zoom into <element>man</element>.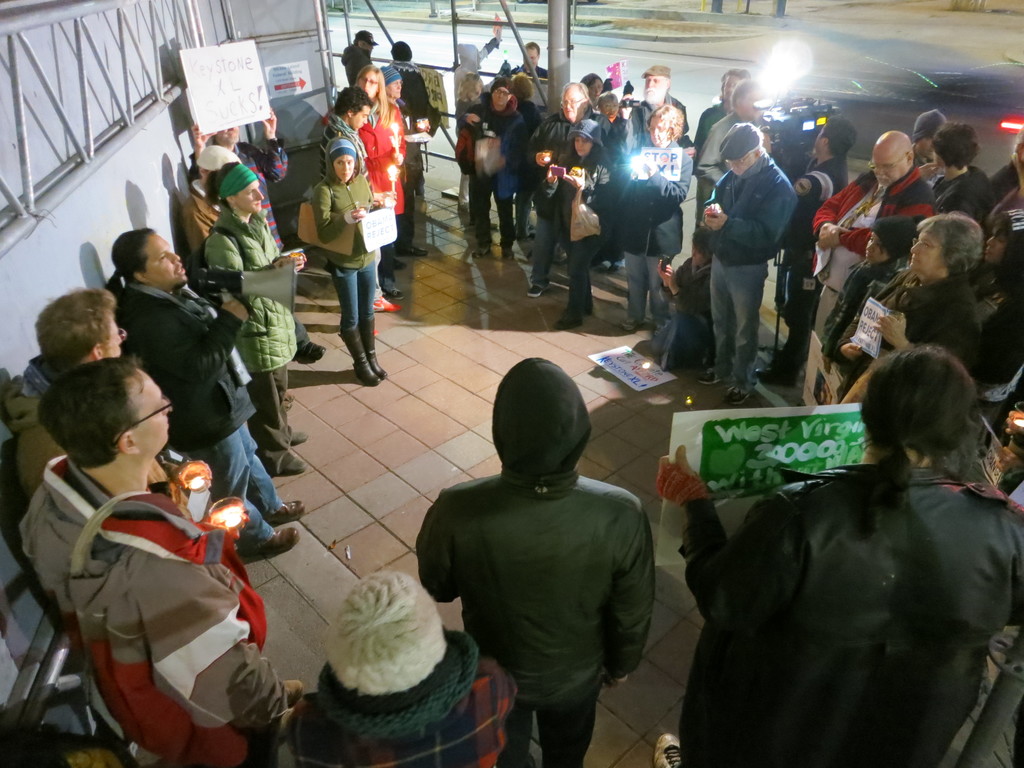
Zoom target: (left=680, top=68, right=776, bottom=345).
